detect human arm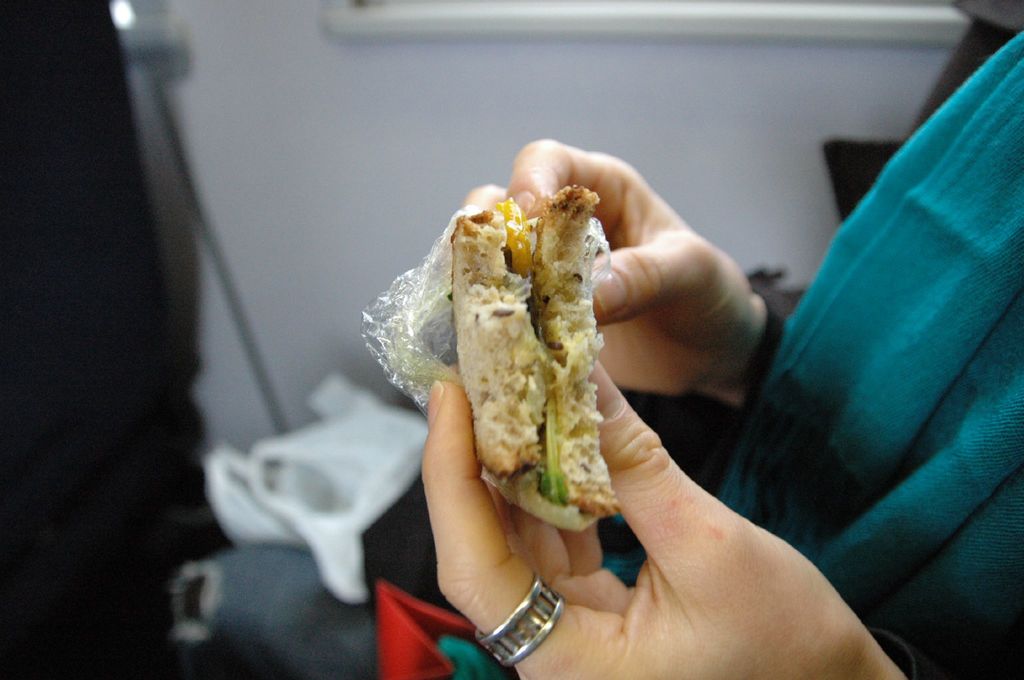
x1=435, y1=131, x2=805, y2=414
